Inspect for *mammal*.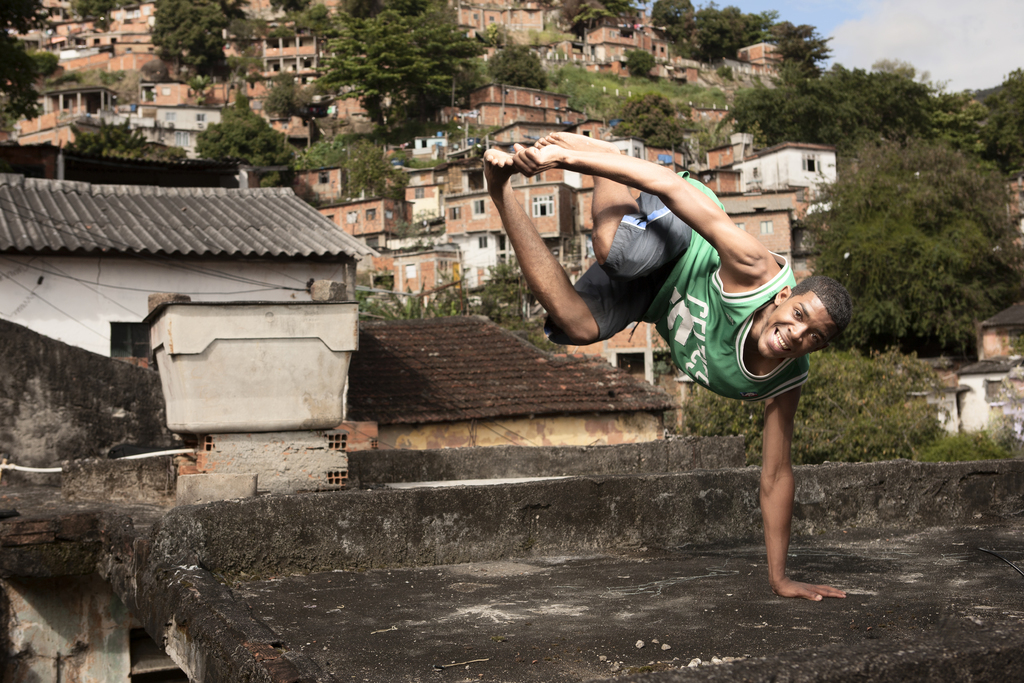
Inspection: (484, 130, 846, 599).
